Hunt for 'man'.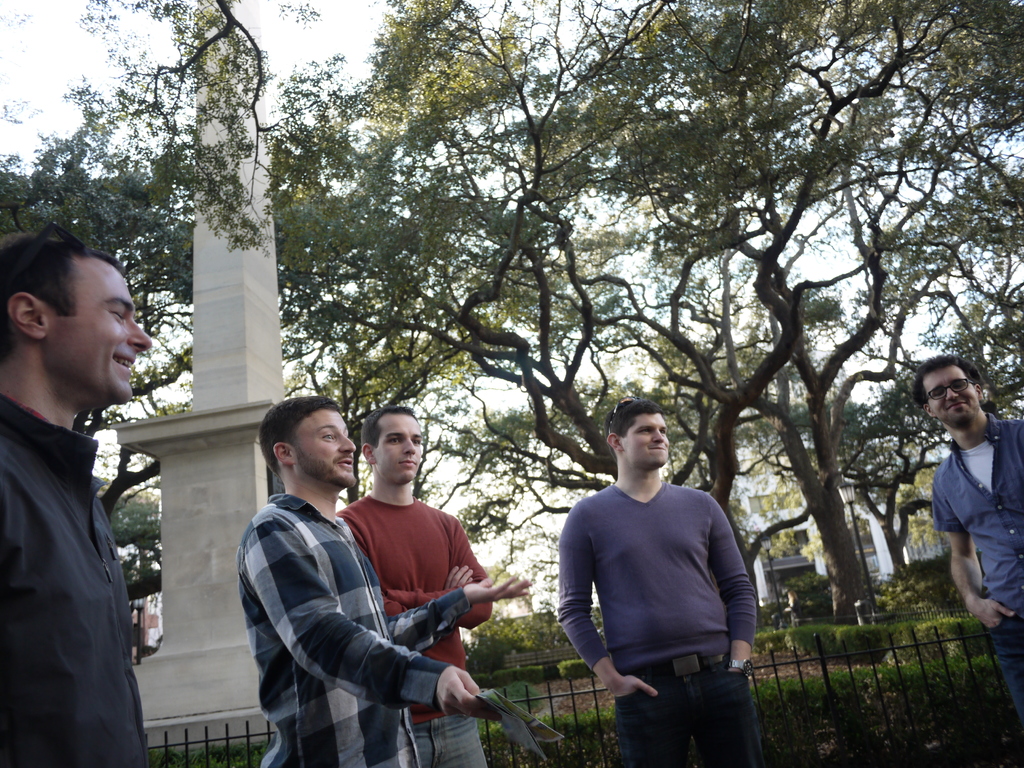
Hunted down at {"x1": 552, "y1": 402, "x2": 772, "y2": 767}.
